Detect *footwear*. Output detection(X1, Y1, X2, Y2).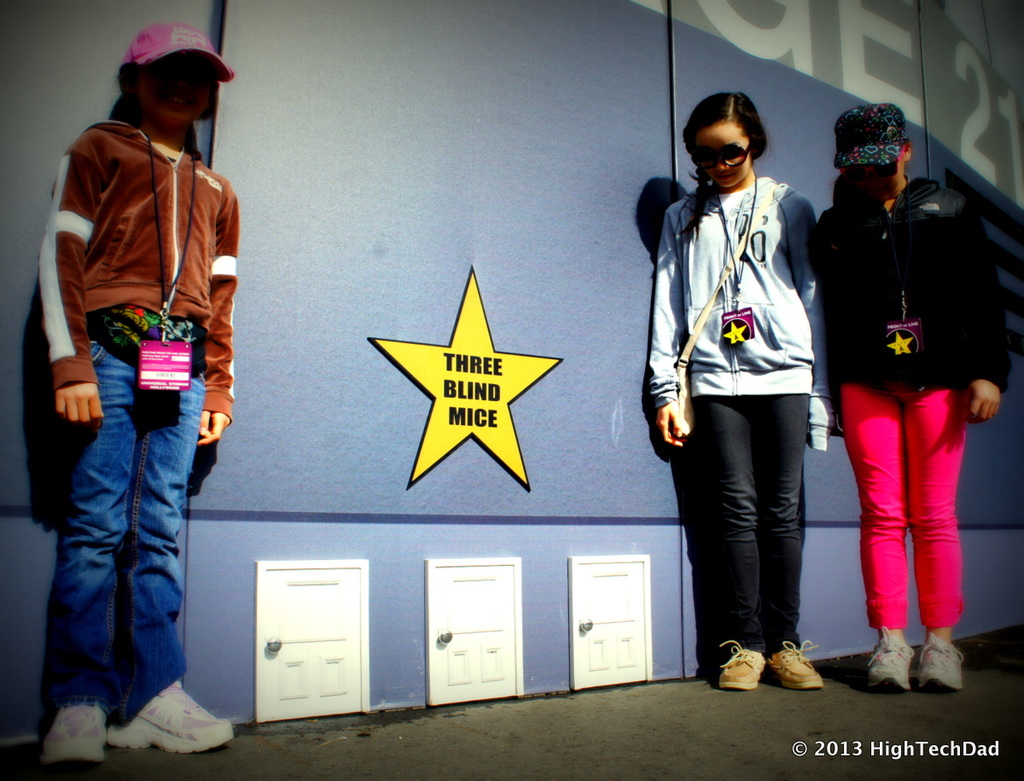
detection(916, 634, 967, 696).
